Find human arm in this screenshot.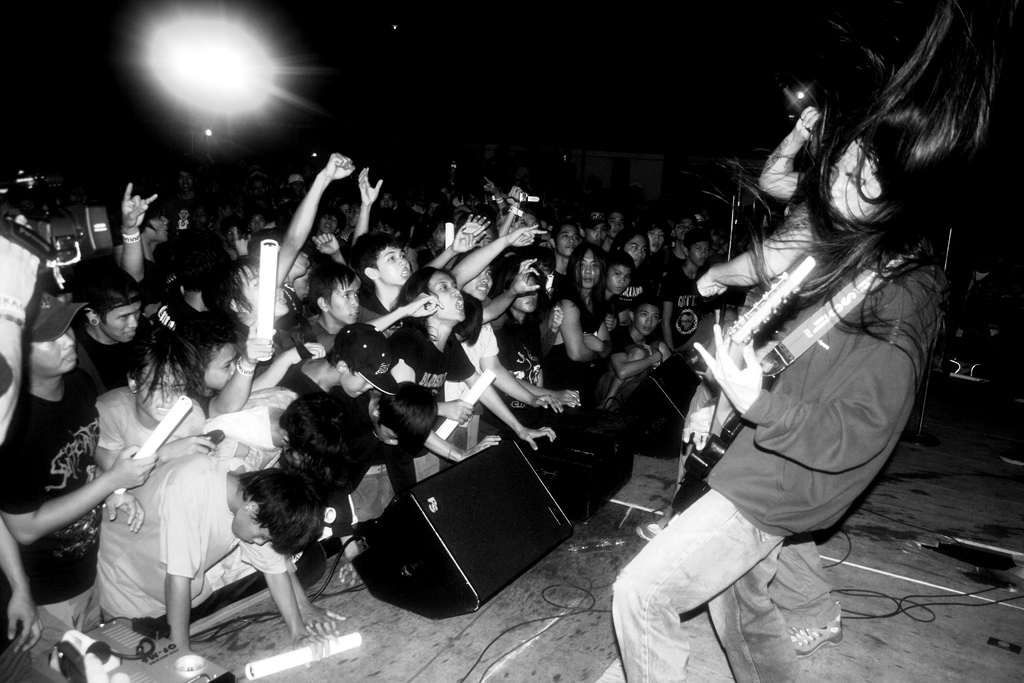
The bounding box for human arm is 471:251:540:321.
